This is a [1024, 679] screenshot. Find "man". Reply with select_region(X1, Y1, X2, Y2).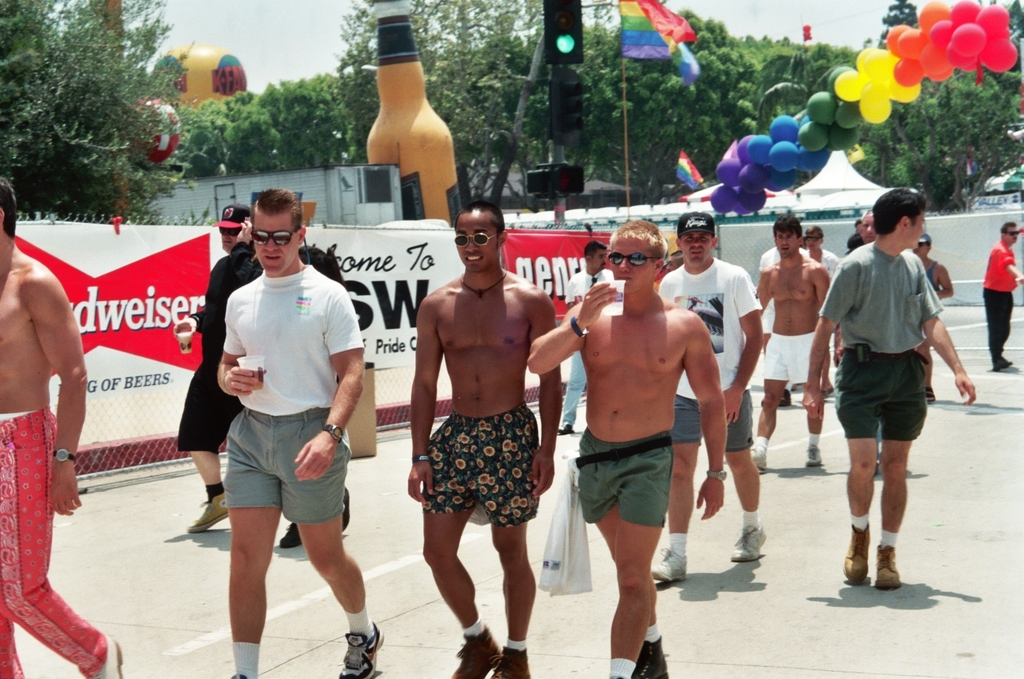
select_region(983, 221, 1023, 373).
